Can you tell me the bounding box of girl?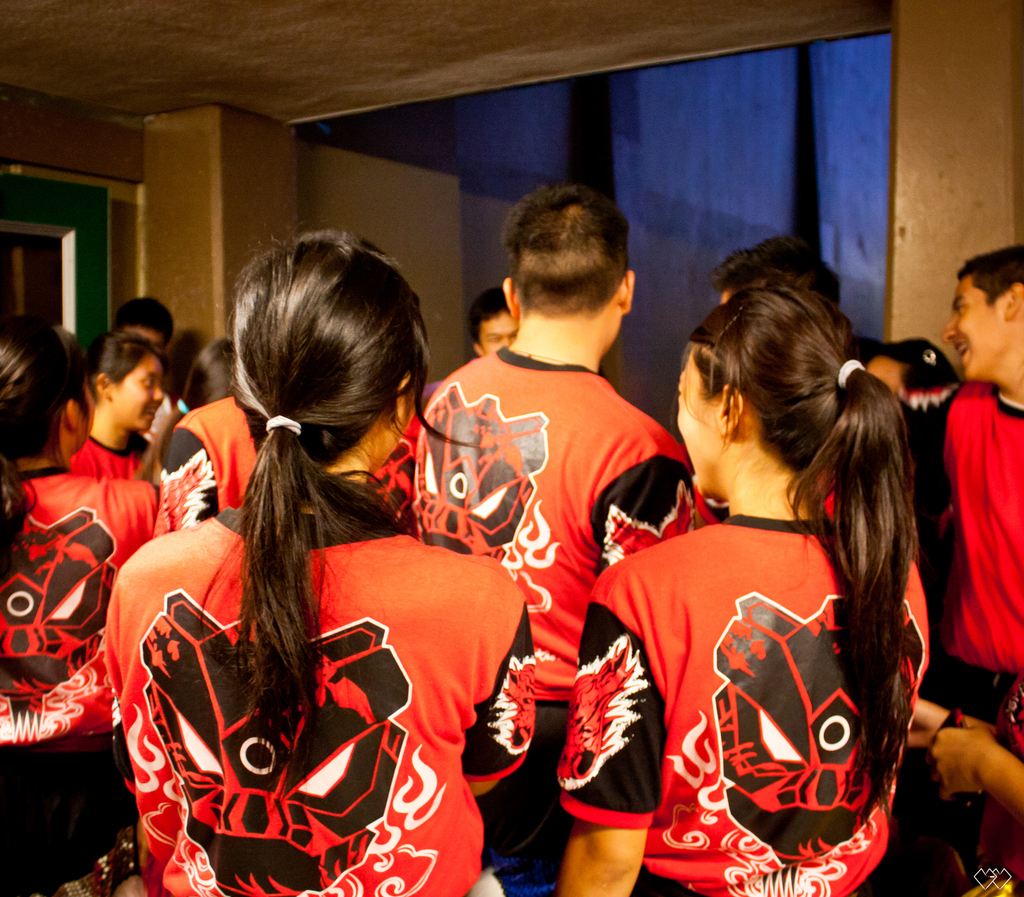
<box>68,330,165,485</box>.
